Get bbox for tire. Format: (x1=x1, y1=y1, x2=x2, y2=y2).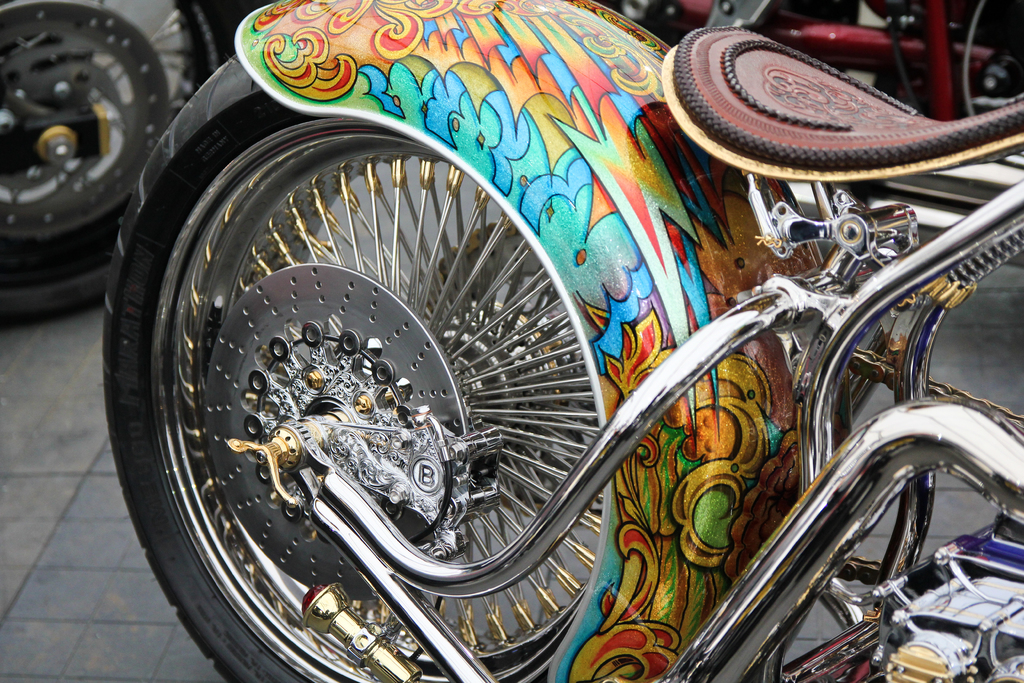
(x1=108, y1=48, x2=554, y2=682).
